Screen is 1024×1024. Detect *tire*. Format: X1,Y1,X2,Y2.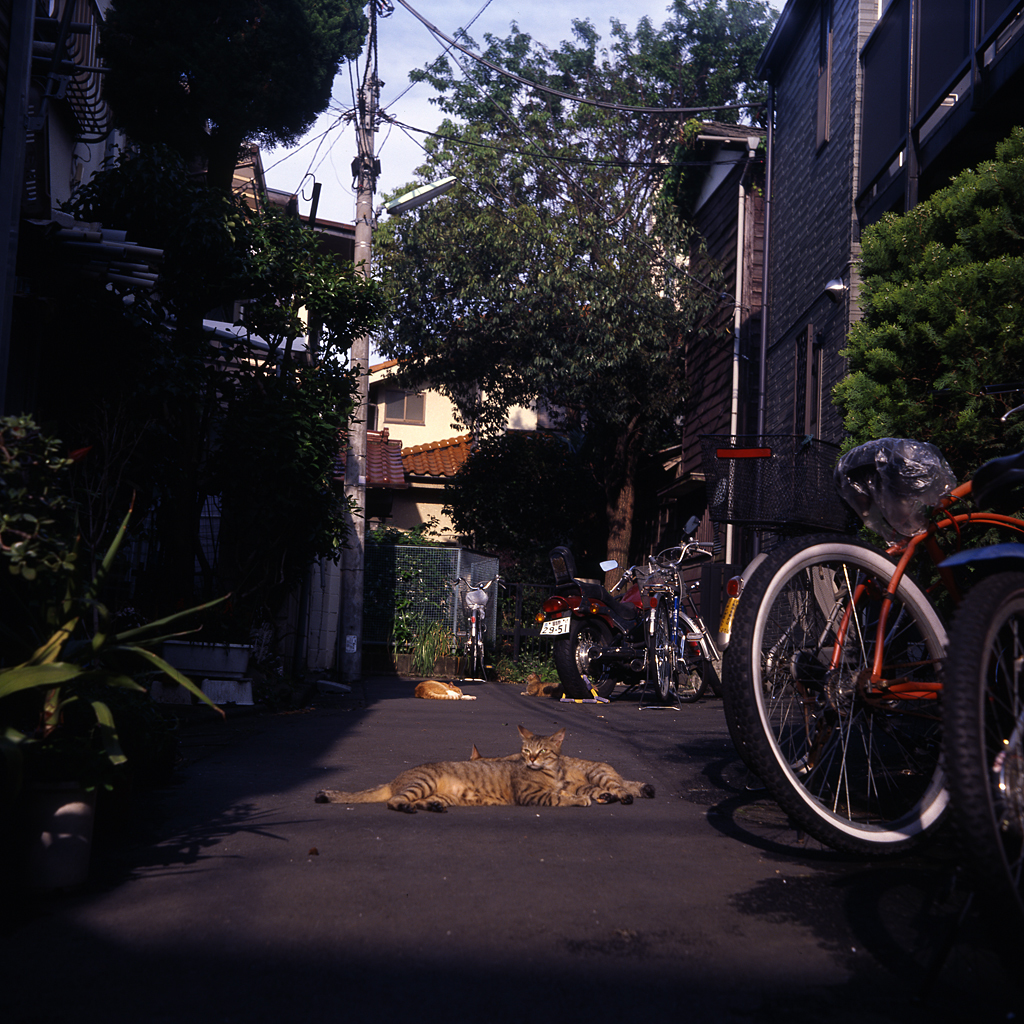
668,617,714,705.
